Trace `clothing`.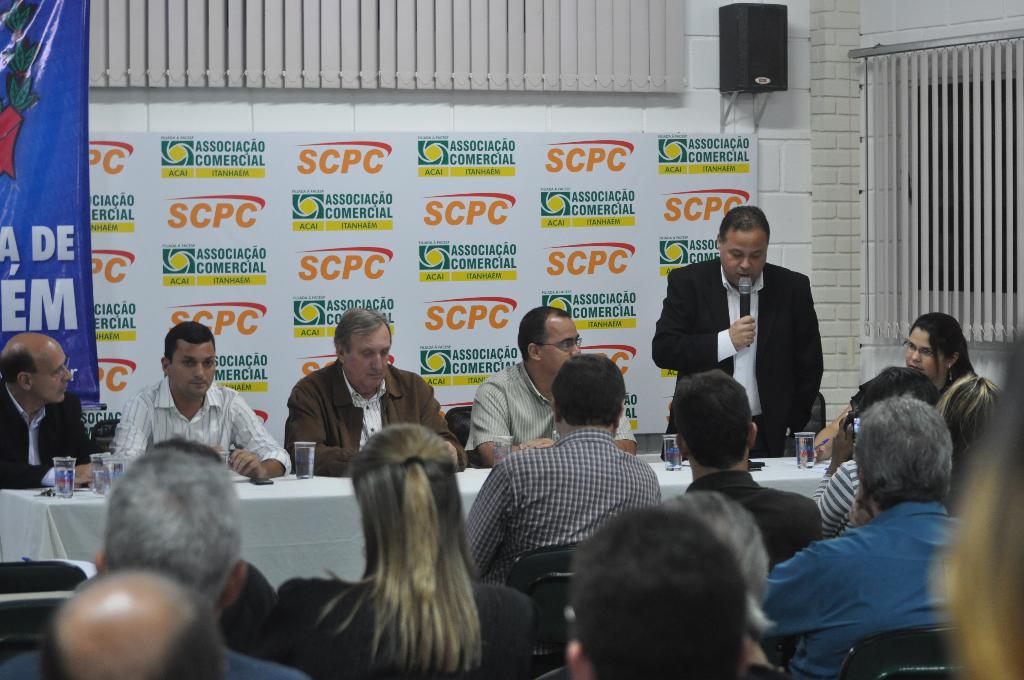
Traced to x1=772 y1=457 x2=977 y2=674.
